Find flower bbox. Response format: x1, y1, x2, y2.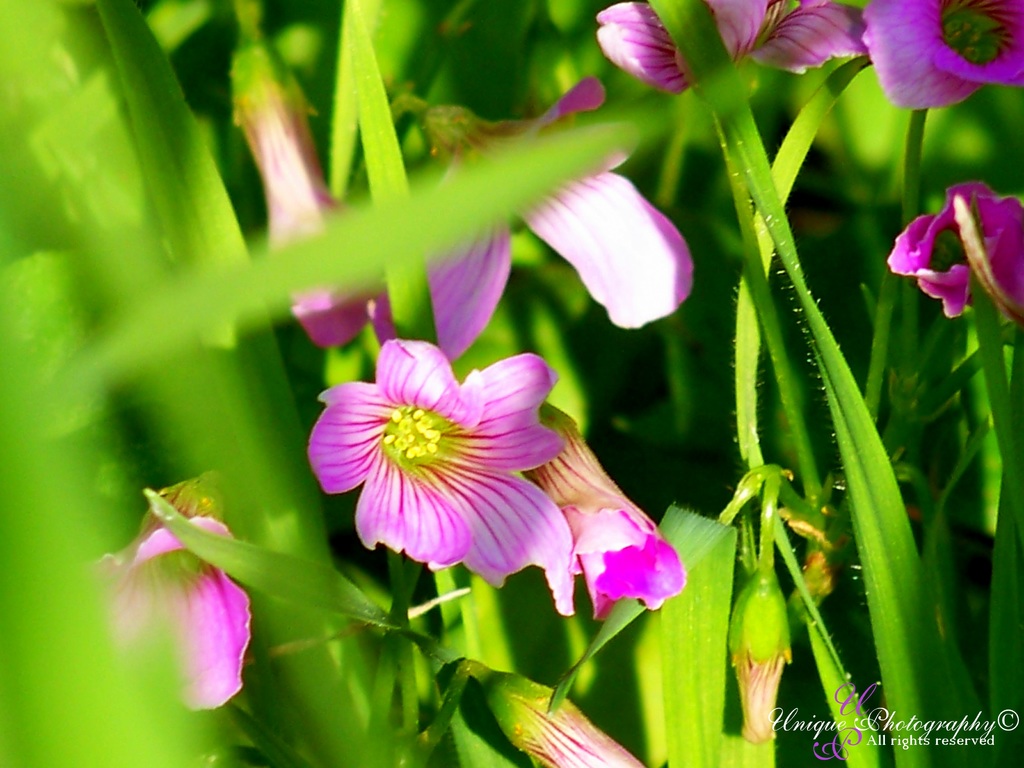
107, 509, 251, 716.
